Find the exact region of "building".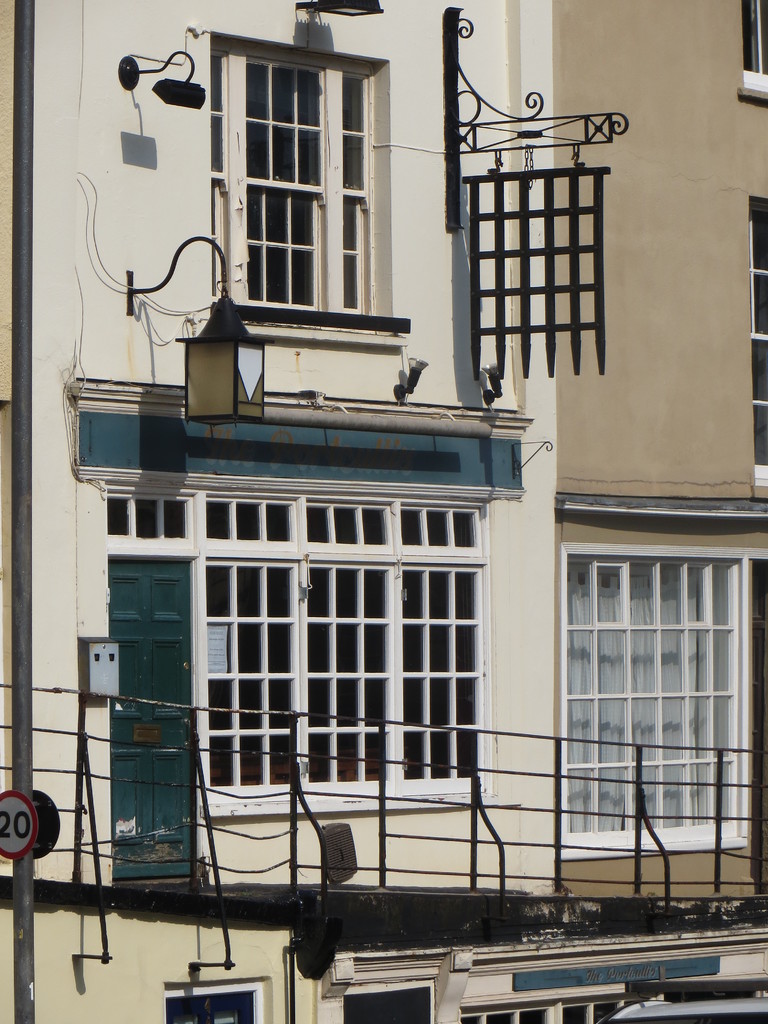
Exact region: (x1=5, y1=6, x2=767, y2=1023).
